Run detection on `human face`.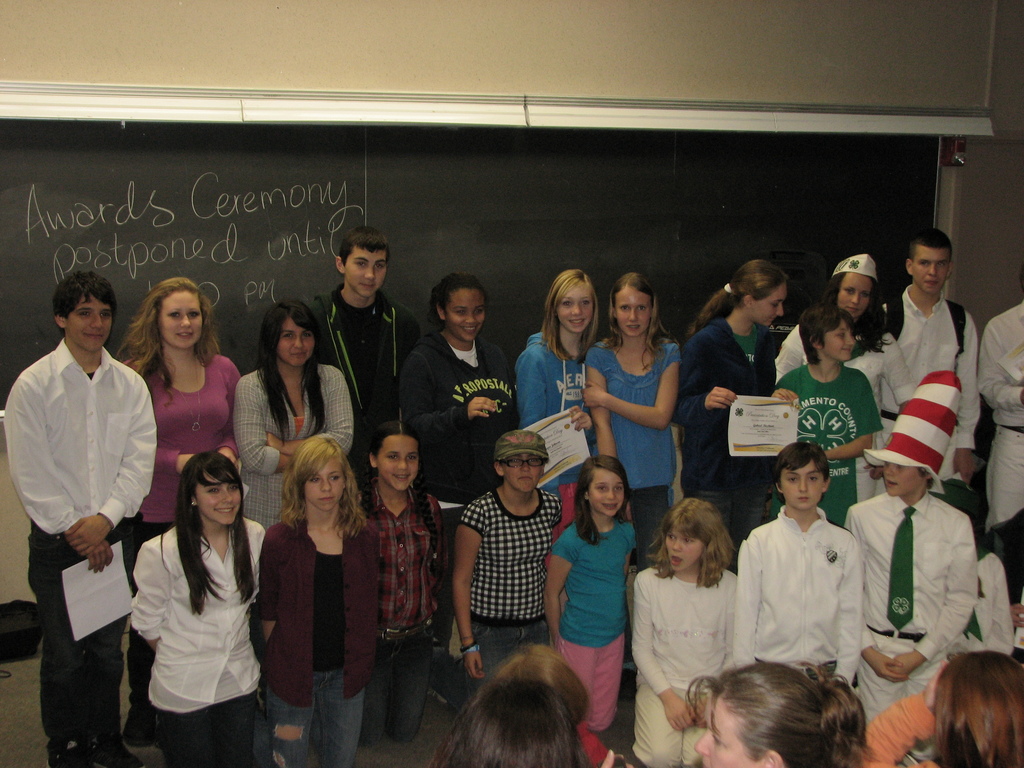
Result: locate(908, 246, 948, 294).
